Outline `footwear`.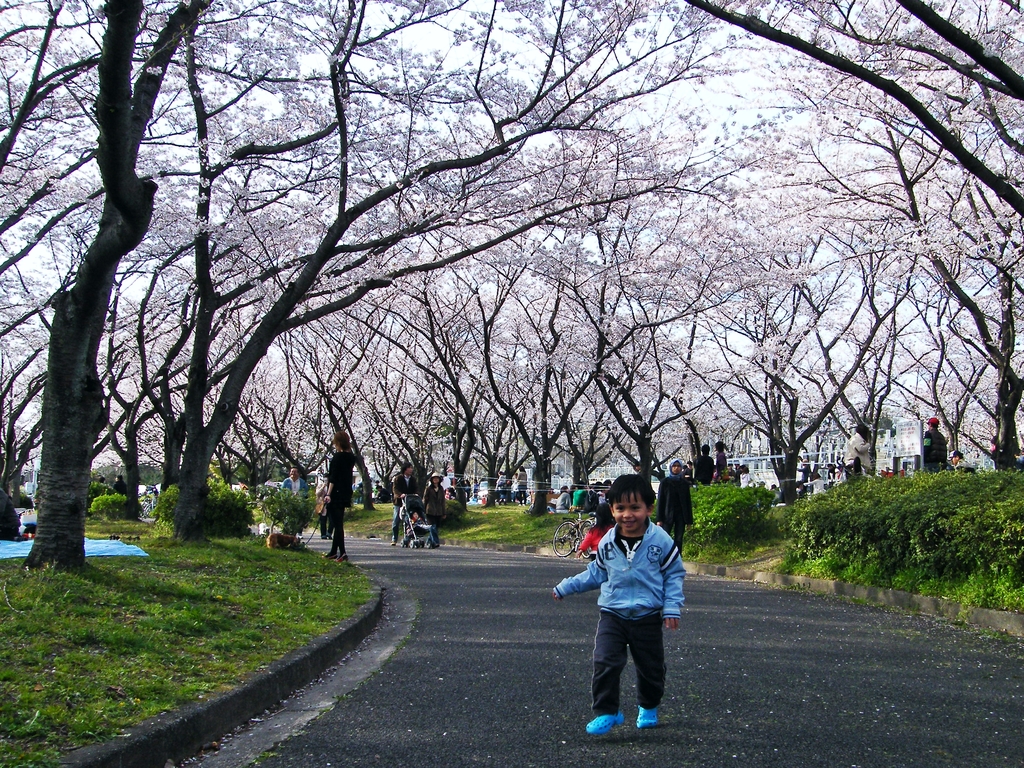
Outline: 637,705,659,729.
